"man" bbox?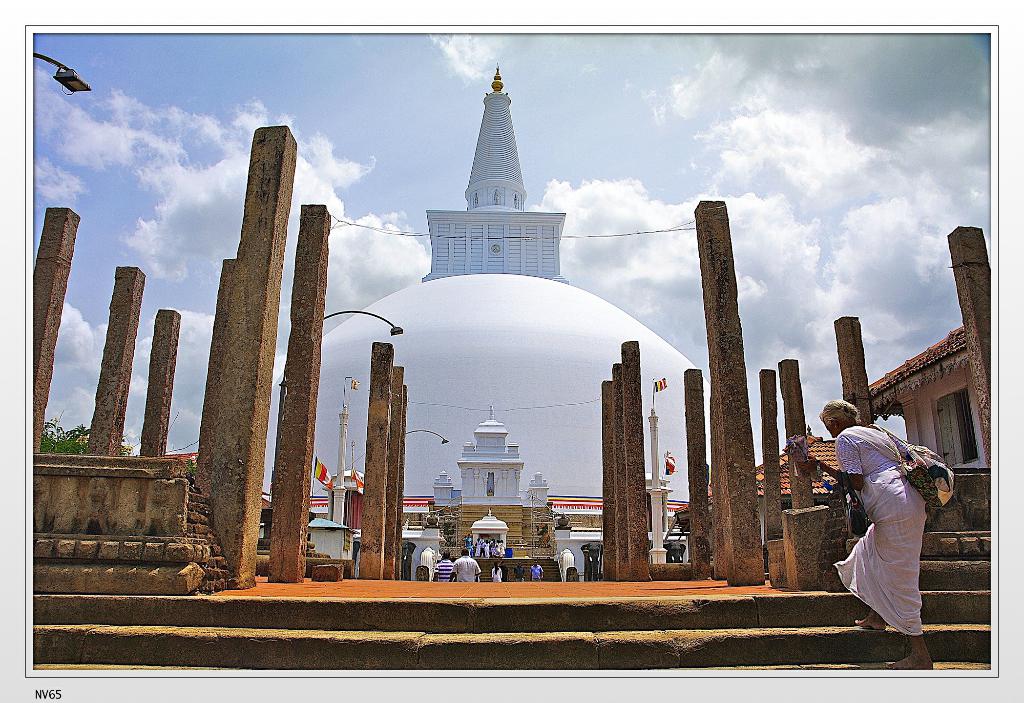
{"left": 431, "top": 554, "right": 456, "bottom": 582}
